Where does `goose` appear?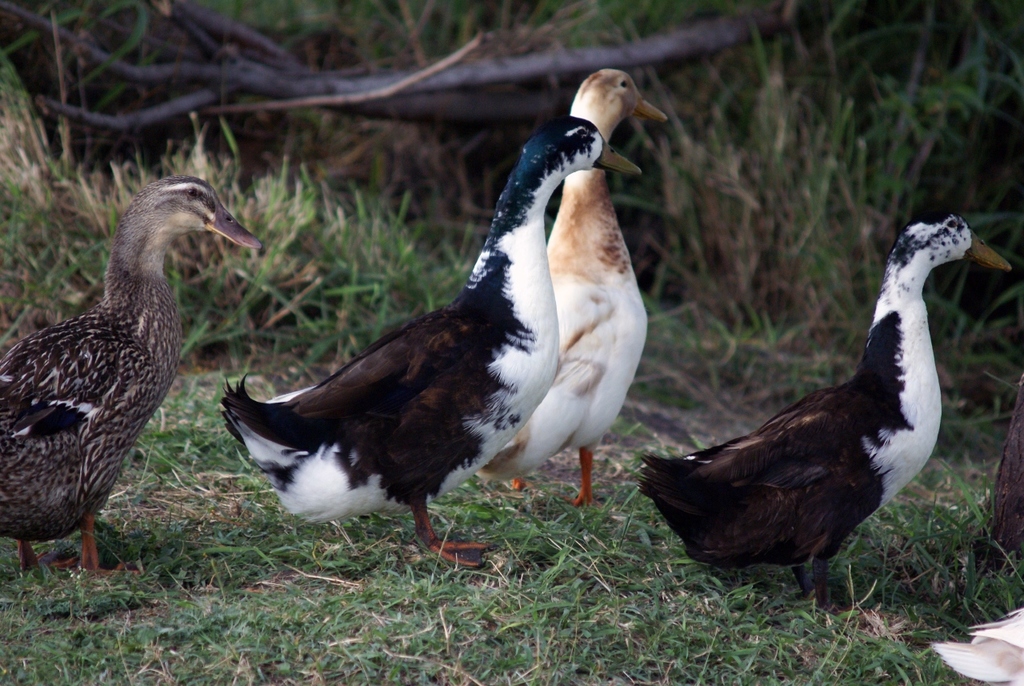
Appears at x1=470 y1=68 x2=665 y2=517.
